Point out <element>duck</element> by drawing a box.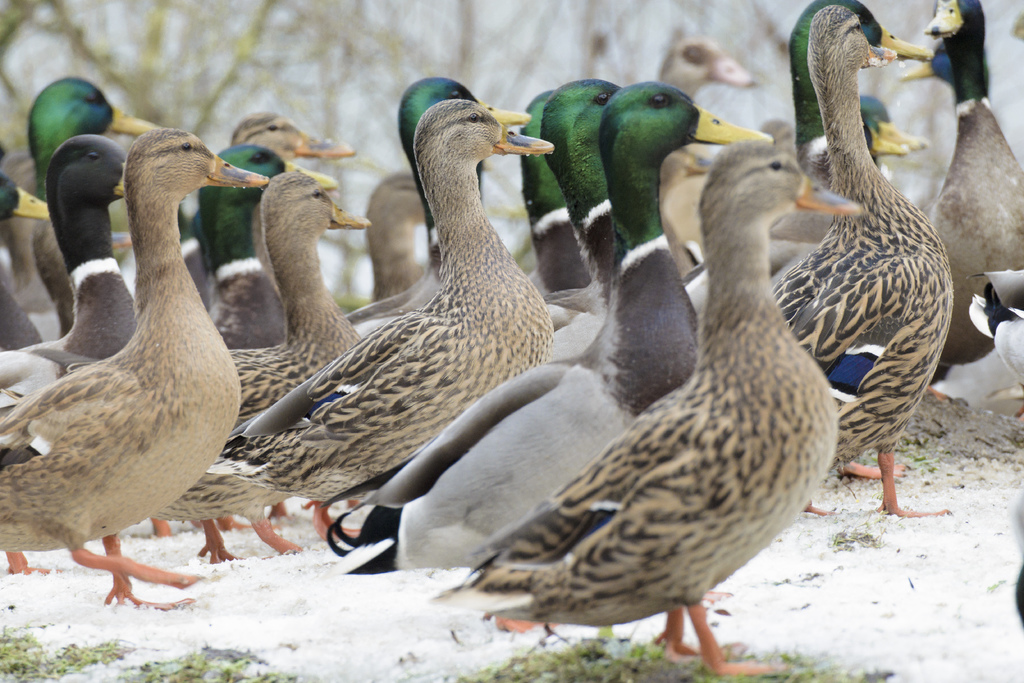
box(857, 85, 937, 181).
